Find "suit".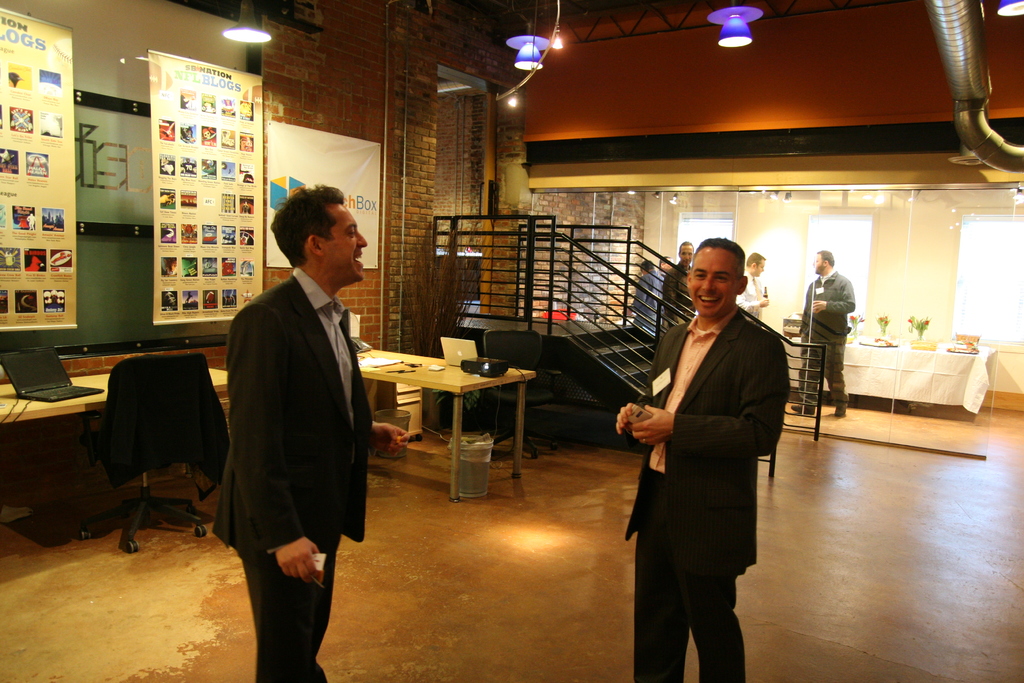
[left=618, top=302, right=795, bottom=682].
